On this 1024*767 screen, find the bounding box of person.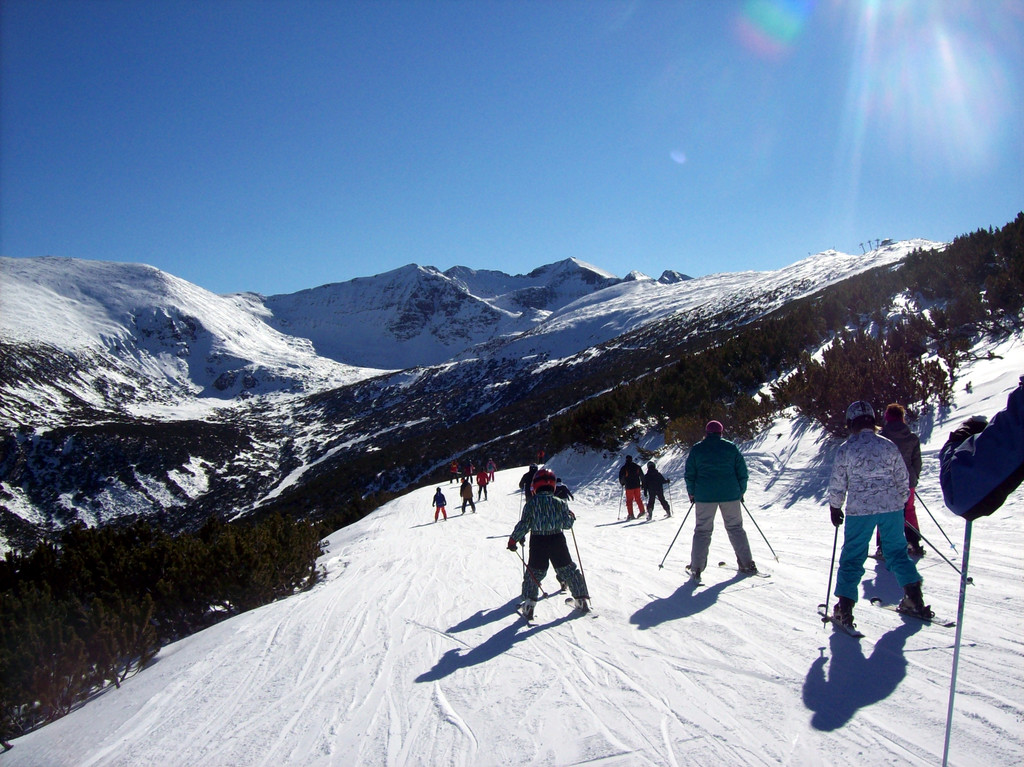
Bounding box: 426, 483, 447, 521.
